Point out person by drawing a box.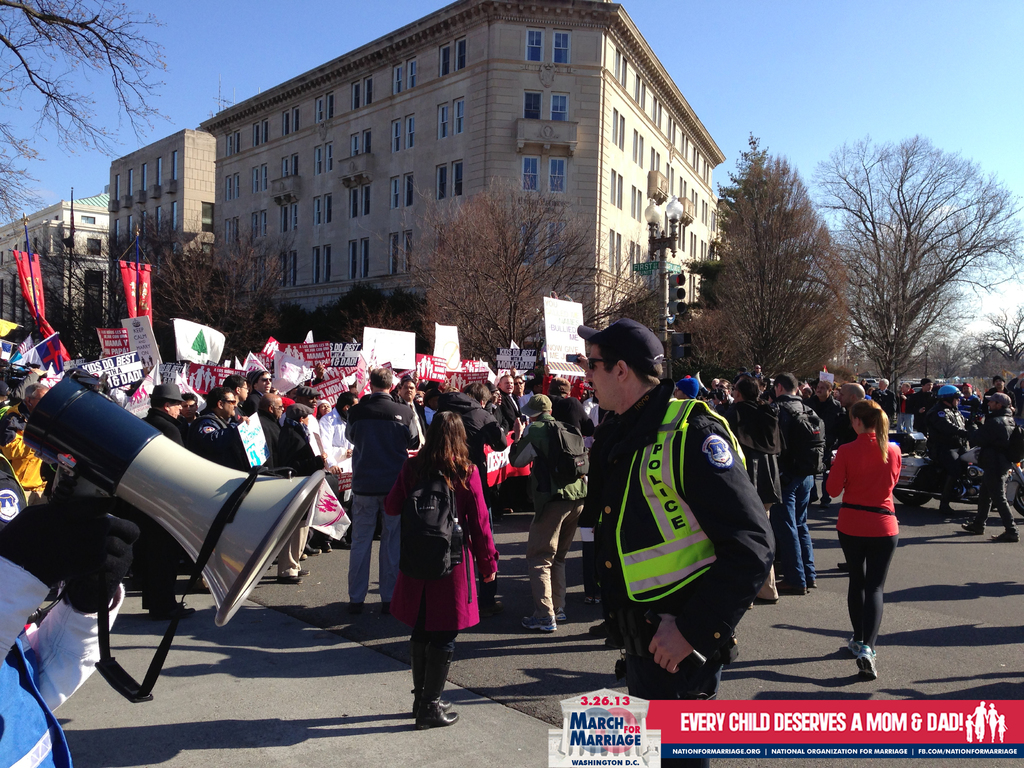
locate(345, 371, 422, 616).
